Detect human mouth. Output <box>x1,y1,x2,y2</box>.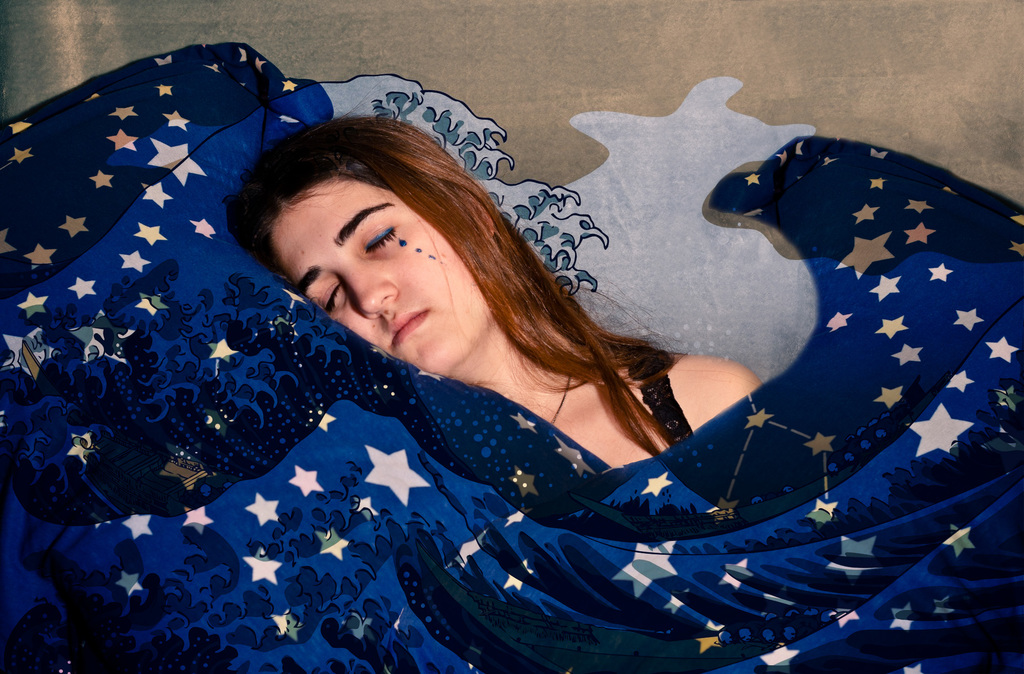
<box>394,310,426,344</box>.
